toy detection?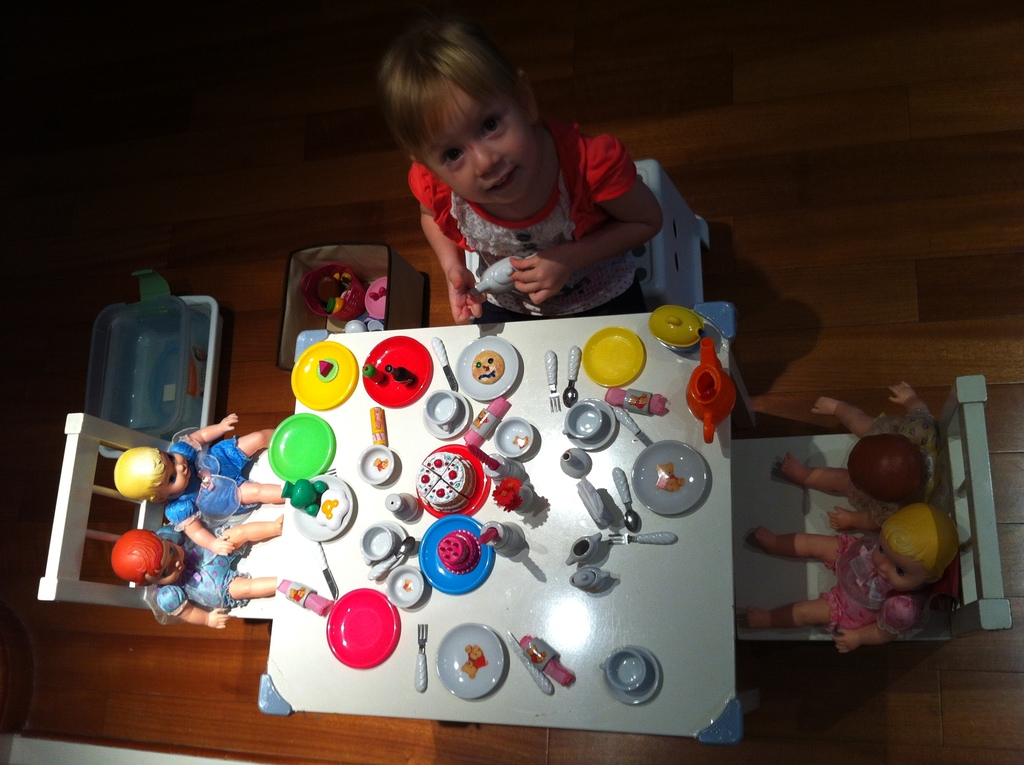
x1=455 y1=334 x2=518 y2=403
